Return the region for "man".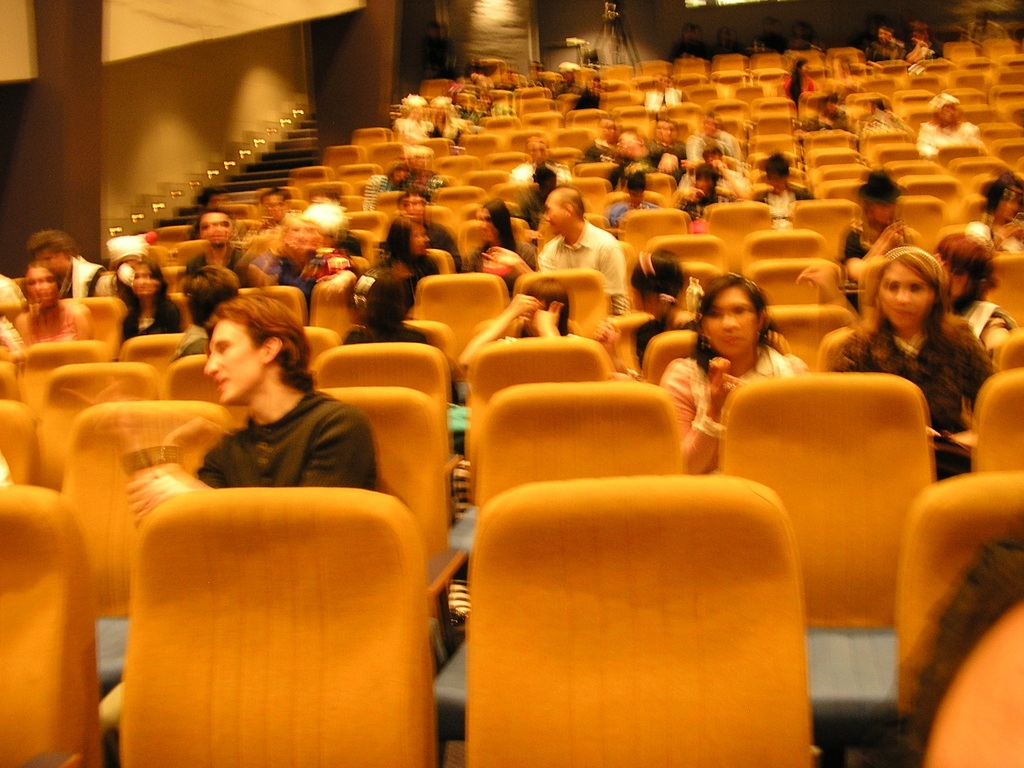
locate(506, 134, 571, 182).
